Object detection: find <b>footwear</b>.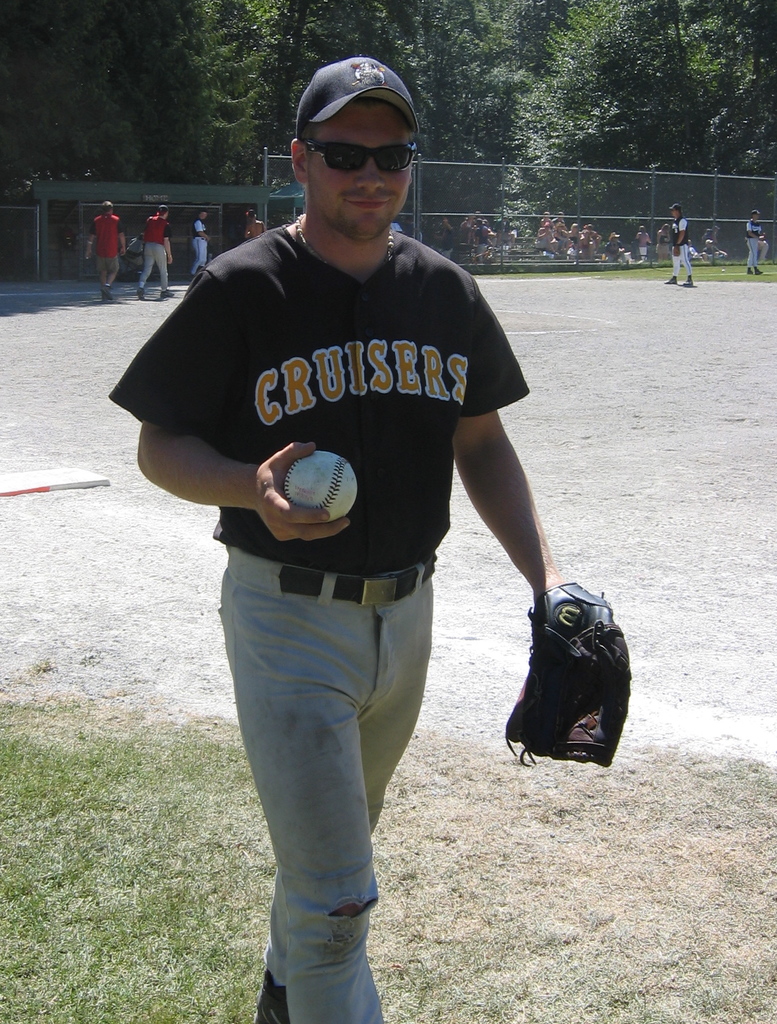
684,275,694,287.
